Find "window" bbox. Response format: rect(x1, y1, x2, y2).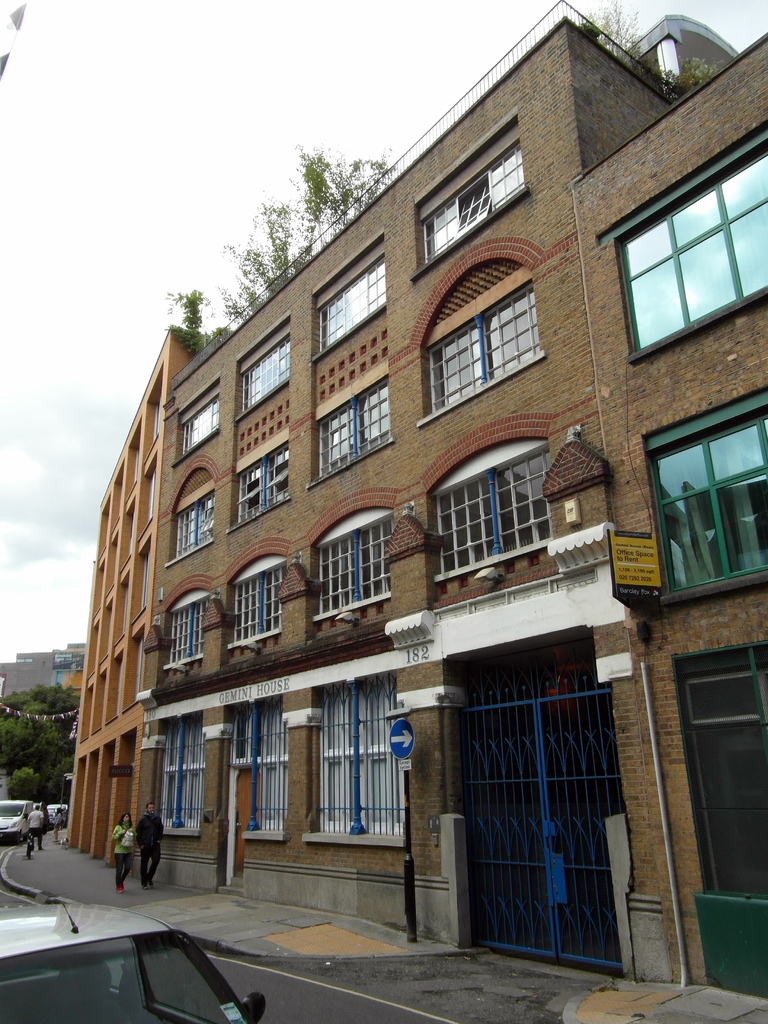
rect(152, 597, 205, 672).
